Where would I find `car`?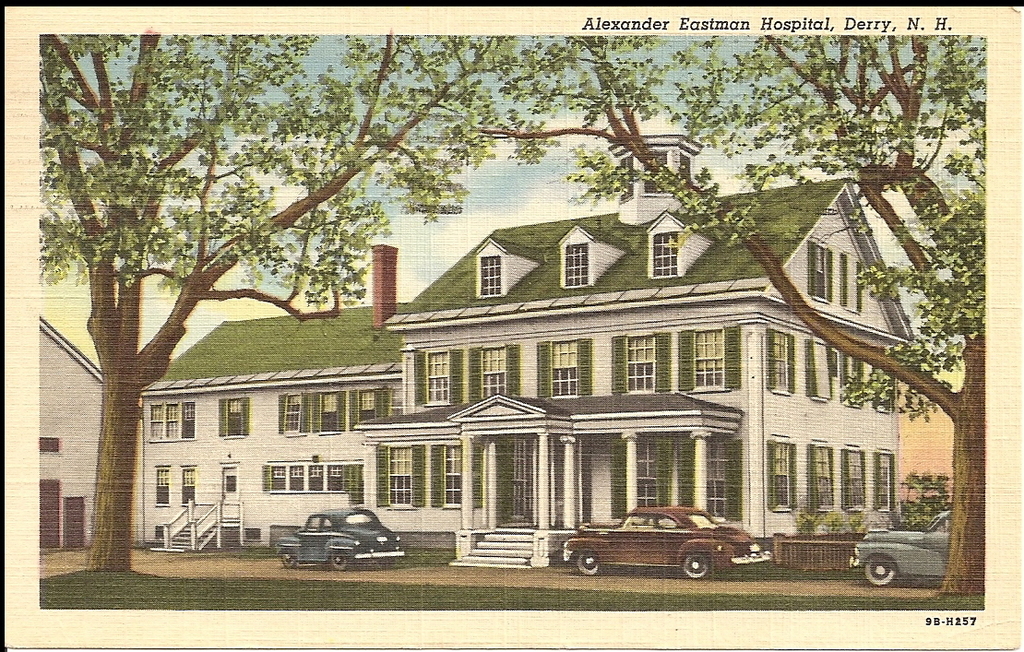
At [559,514,772,583].
